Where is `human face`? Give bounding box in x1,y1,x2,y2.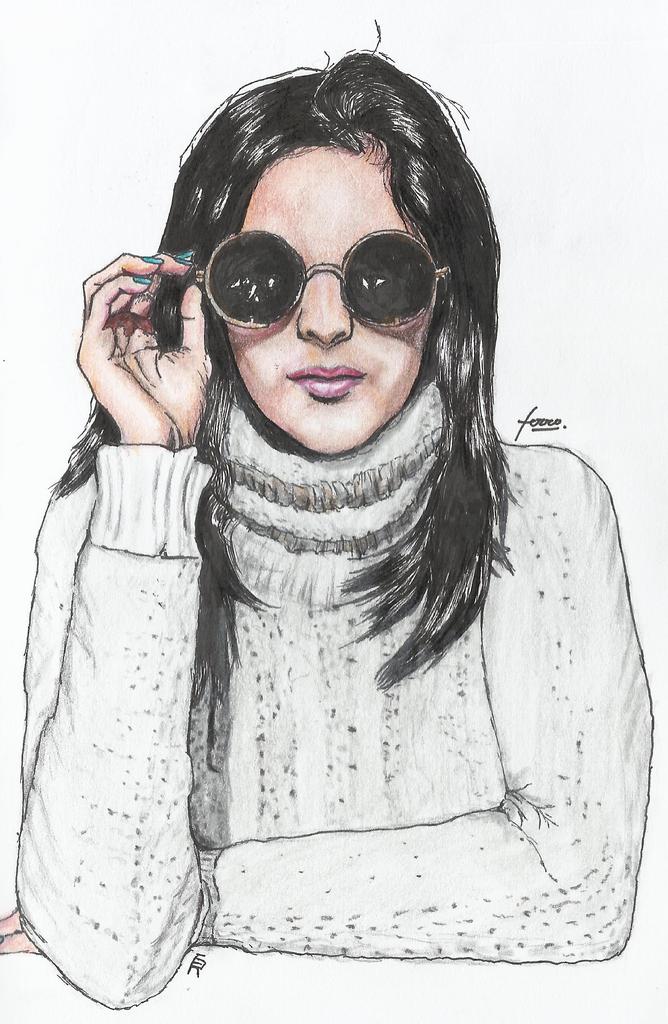
232,134,433,468.
